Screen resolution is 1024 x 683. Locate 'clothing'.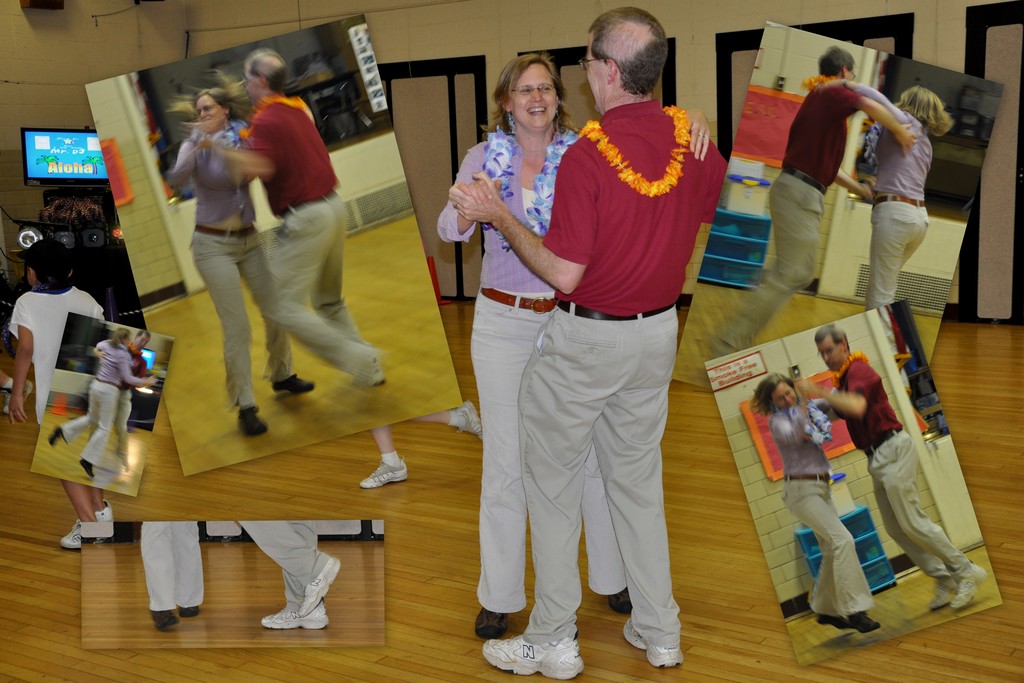
bbox=(532, 56, 724, 518).
